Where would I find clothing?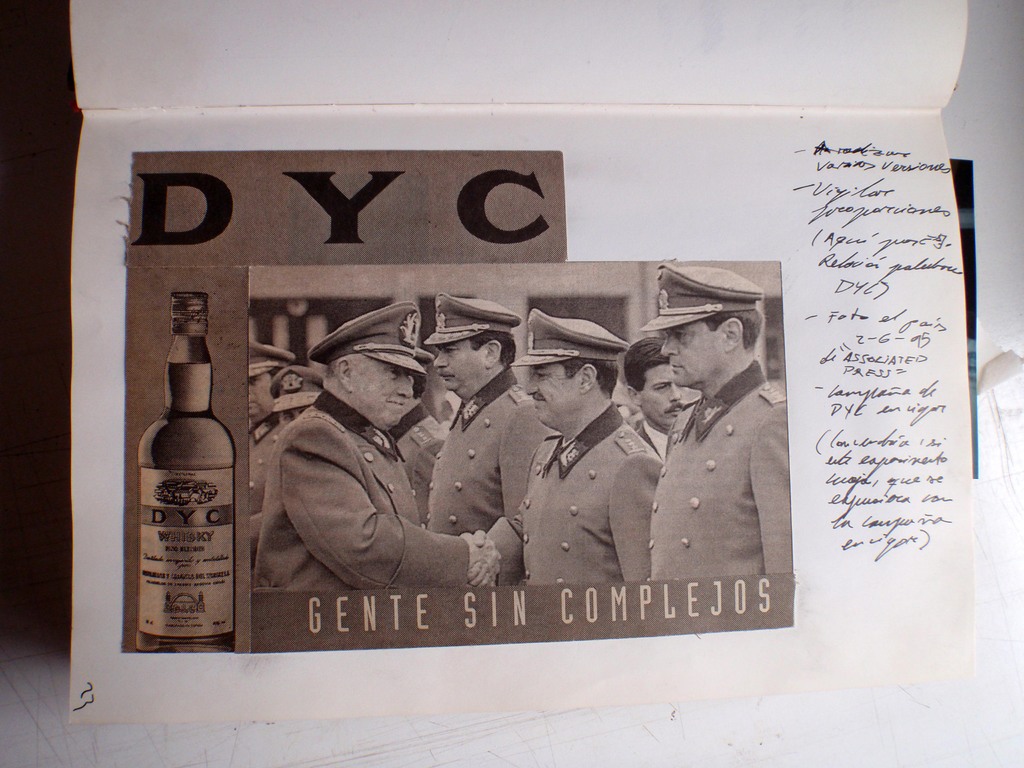
At <box>243,408,280,570</box>.
